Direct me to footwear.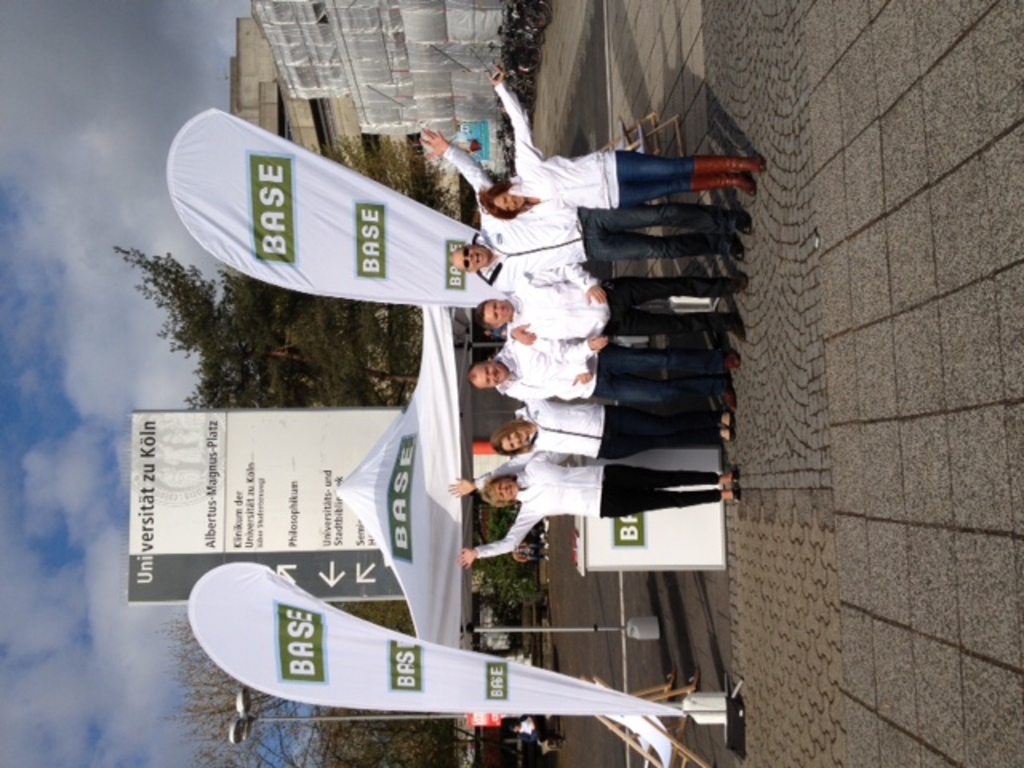
Direction: bbox=(734, 211, 750, 234).
